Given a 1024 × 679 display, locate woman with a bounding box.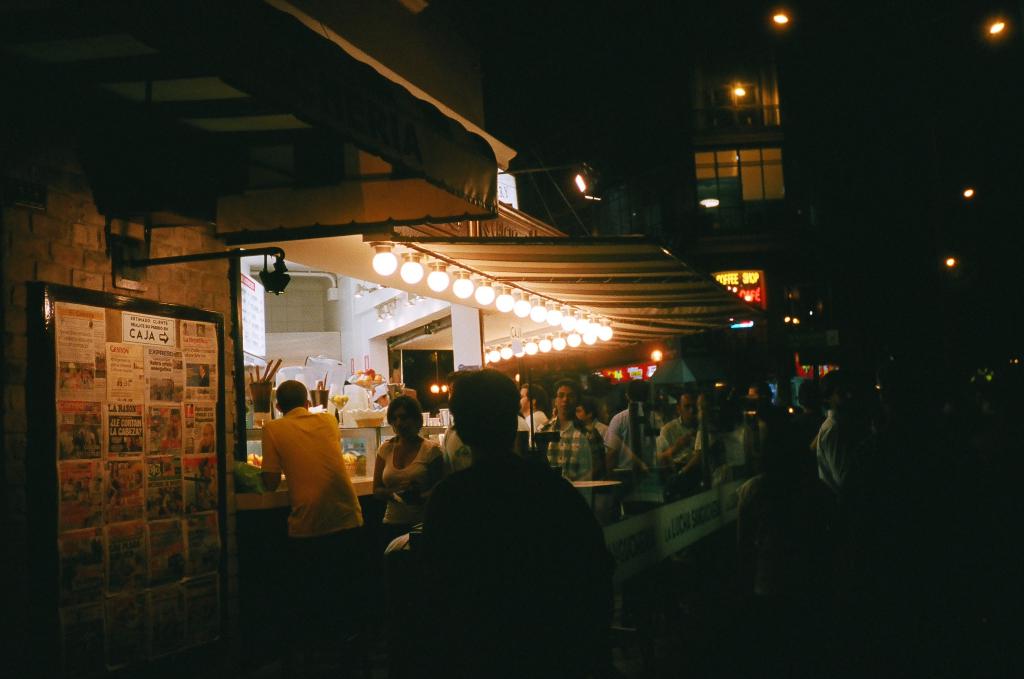
Located: <box>370,392,444,659</box>.
